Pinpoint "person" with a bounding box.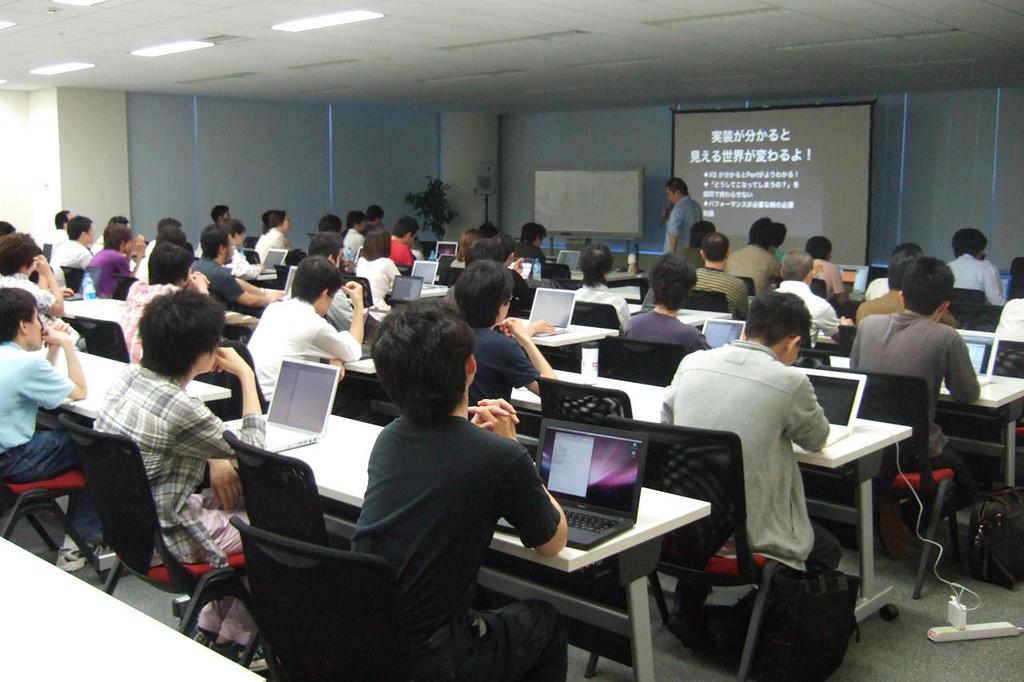
(251, 205, 294, 265).
